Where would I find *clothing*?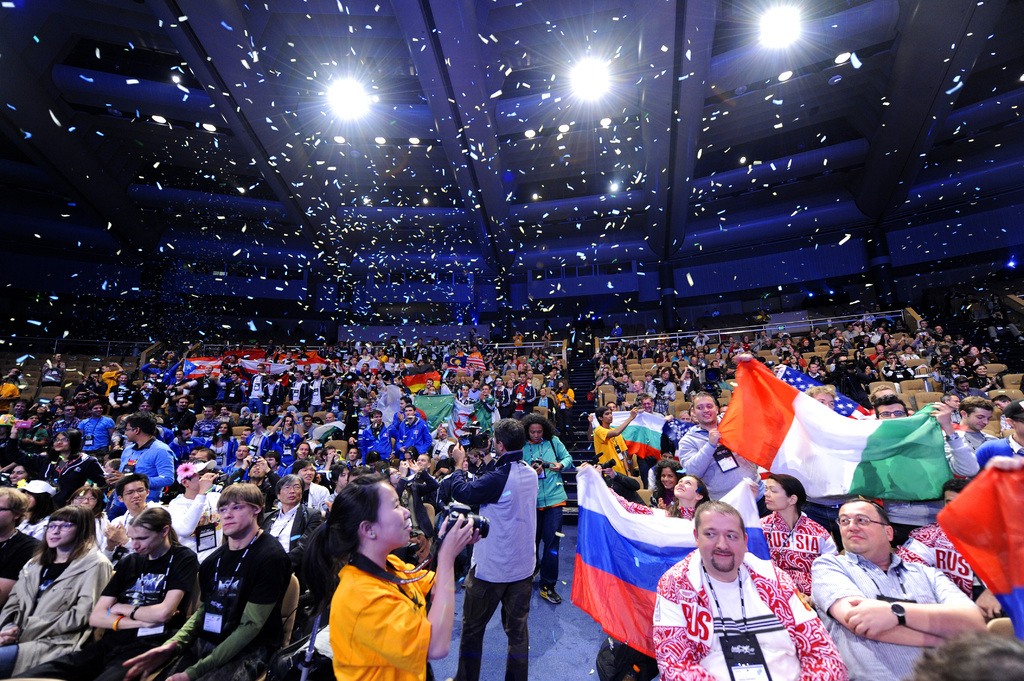
At BBox(310, 372, 335, 415).
